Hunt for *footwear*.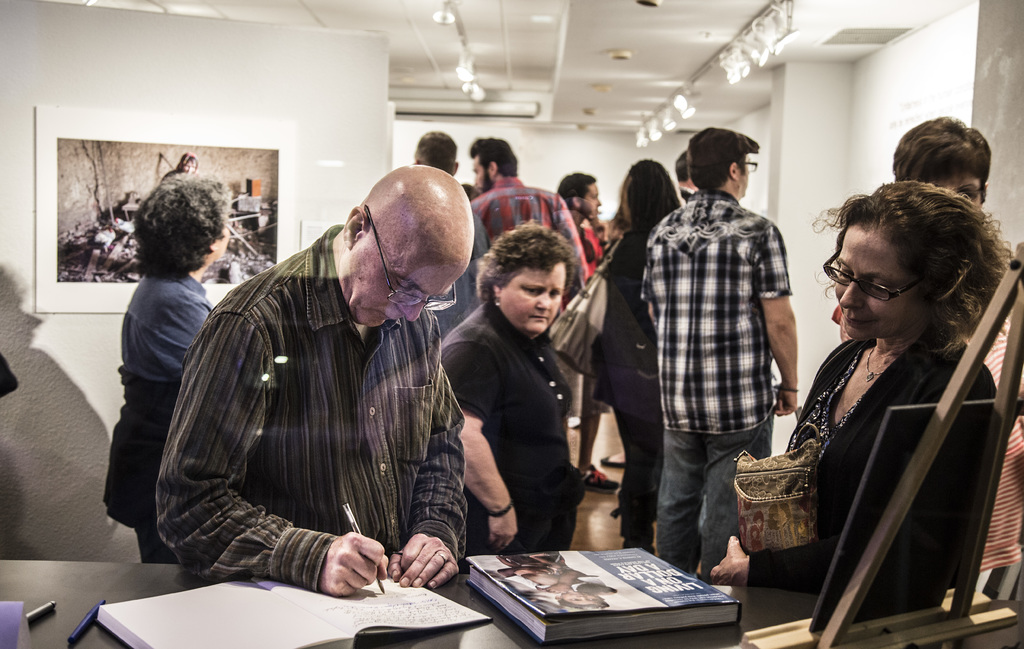
Hunted down at <region>600, 448, 624, 468</region>.
